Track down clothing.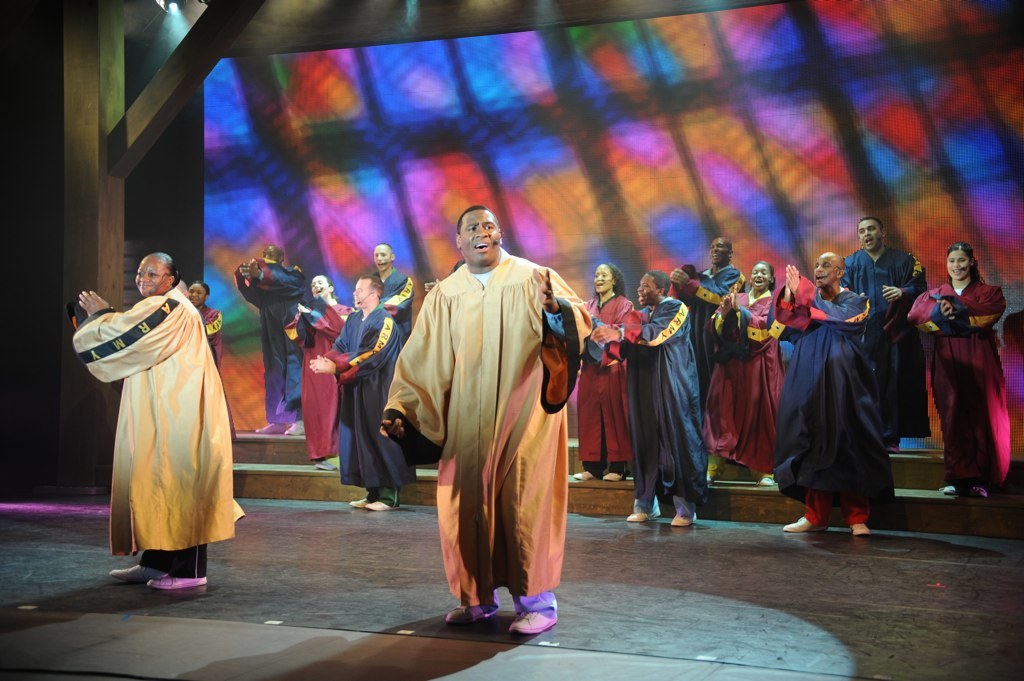
Tracked to (left=377, top=270, right=408, bottom=335).
